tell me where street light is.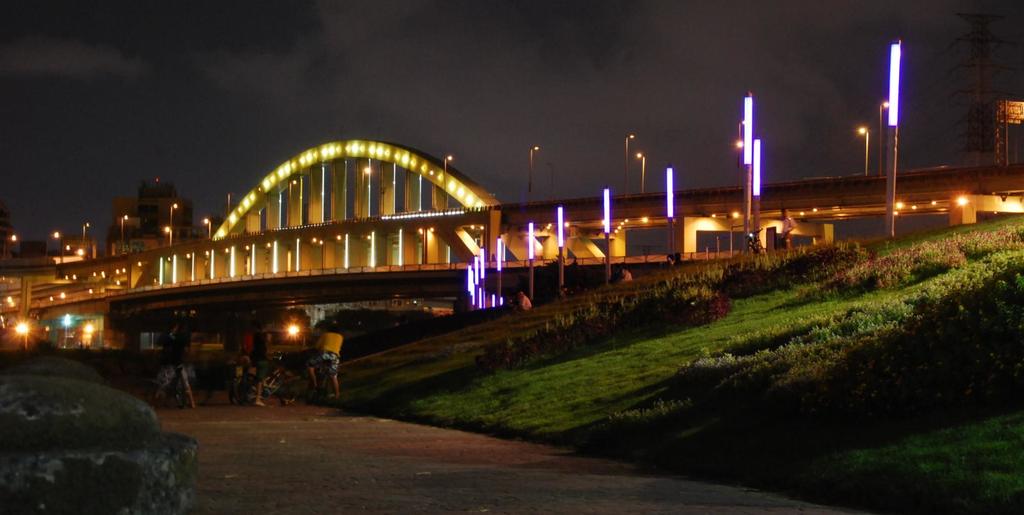
street light is at x1=631 y1=149 x2=647 y2=199.
